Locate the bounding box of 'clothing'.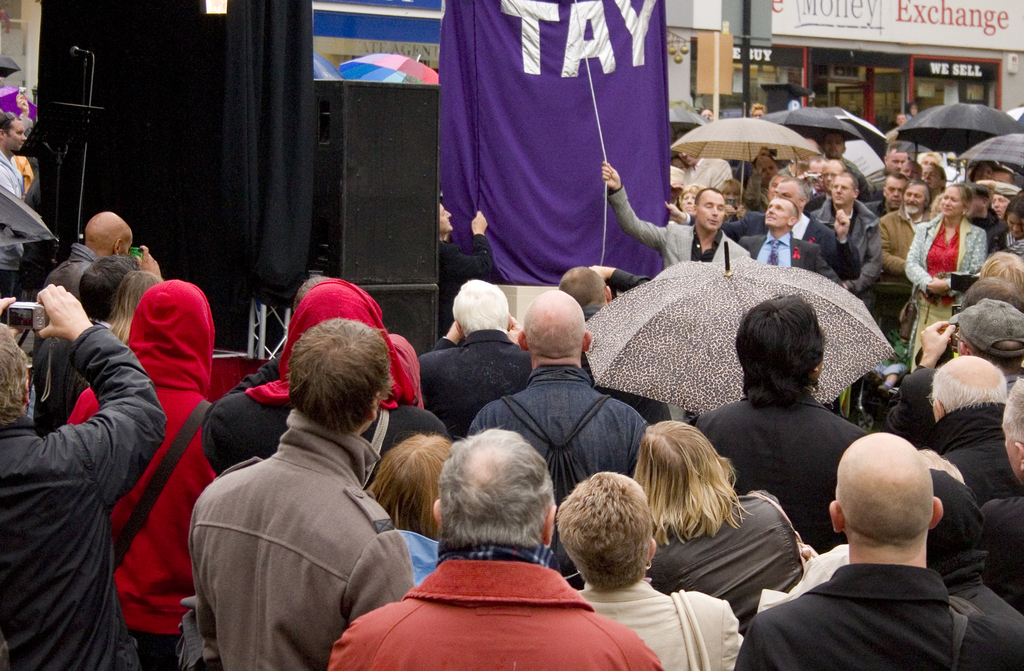
Bounding box: left=699, top=394, right=862, bottom=560.
